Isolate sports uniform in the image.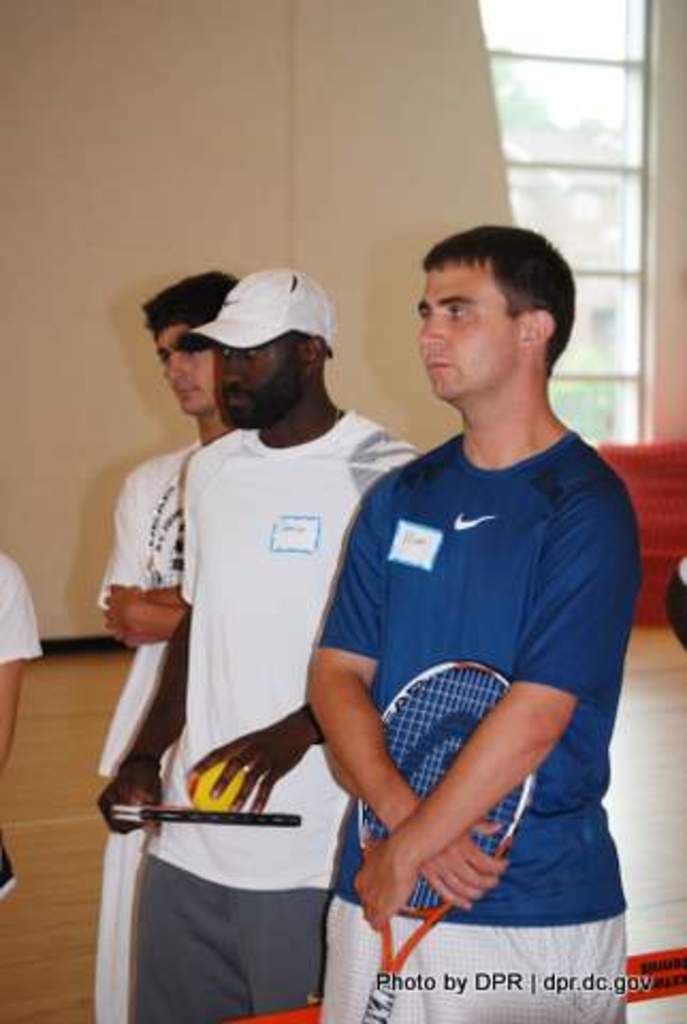
Isolated region: rect(311, 433, 636, 1022).
